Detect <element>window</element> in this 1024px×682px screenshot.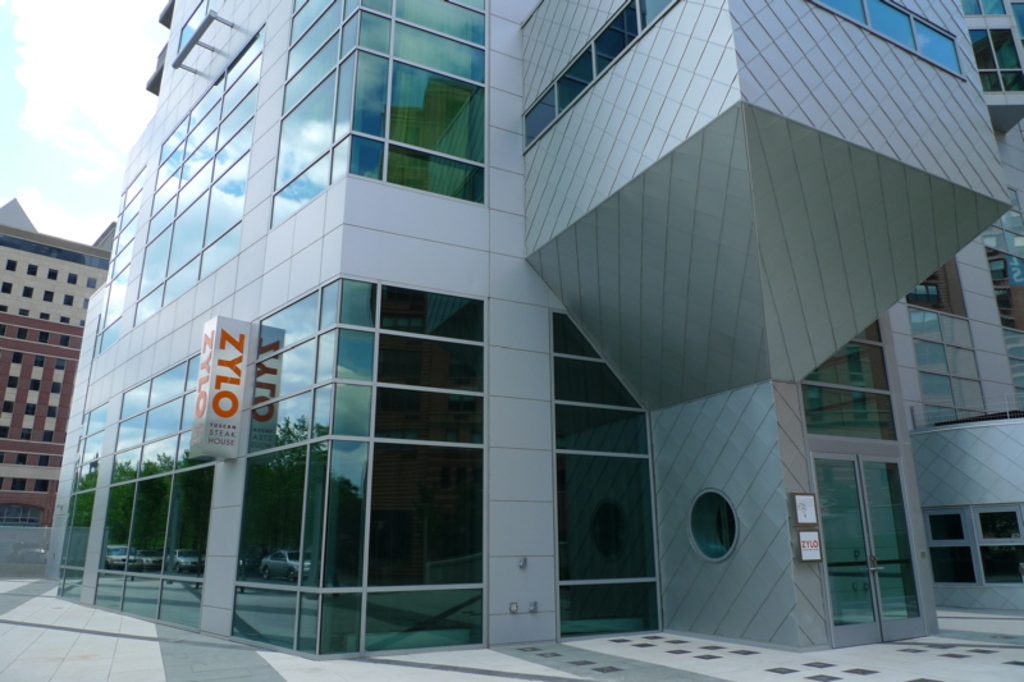
Detection: bbox(1, 375, 24, 389).
